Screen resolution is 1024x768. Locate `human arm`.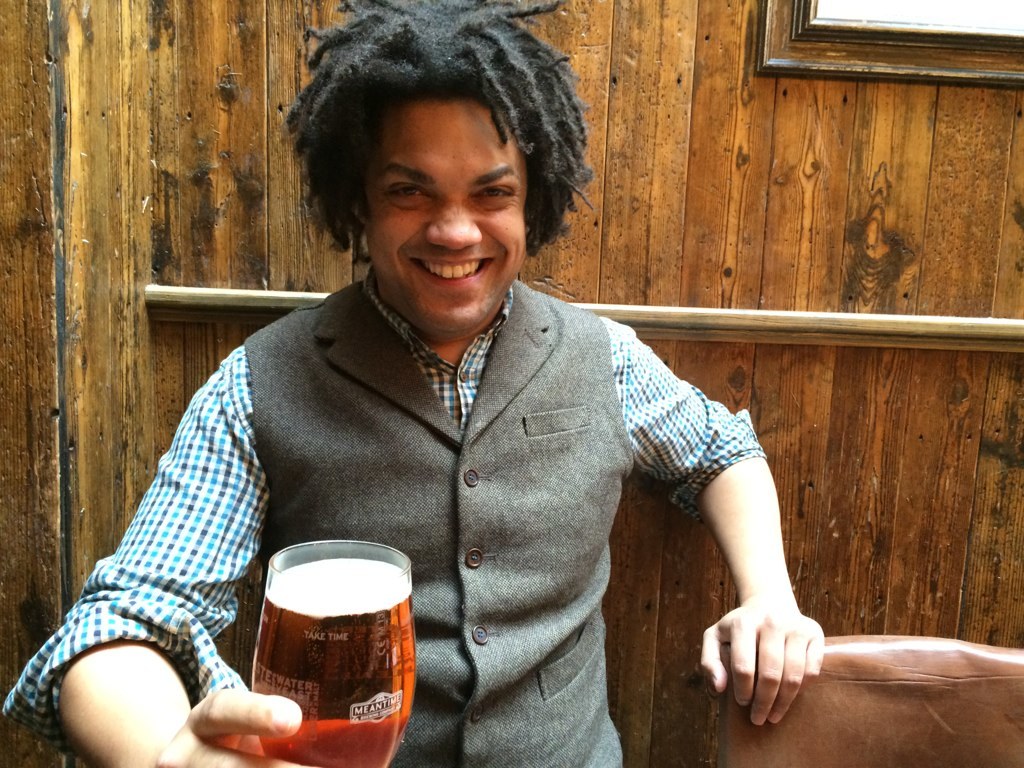
left=6, top=390, right=297, bottom=767.
